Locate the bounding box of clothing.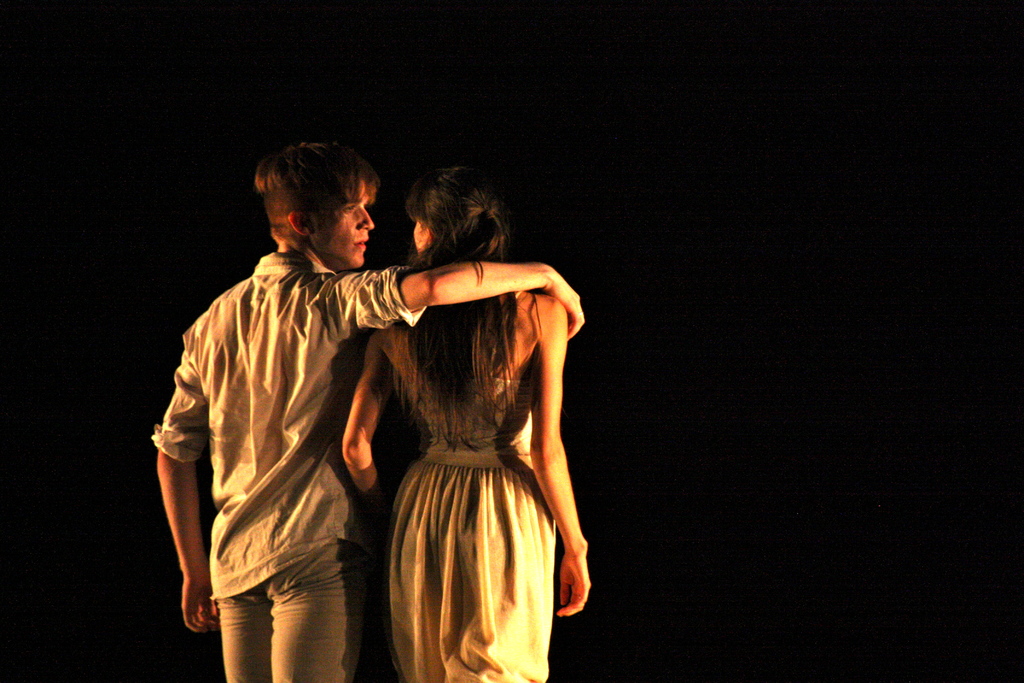
Bounding box: 388,290,551,682.
